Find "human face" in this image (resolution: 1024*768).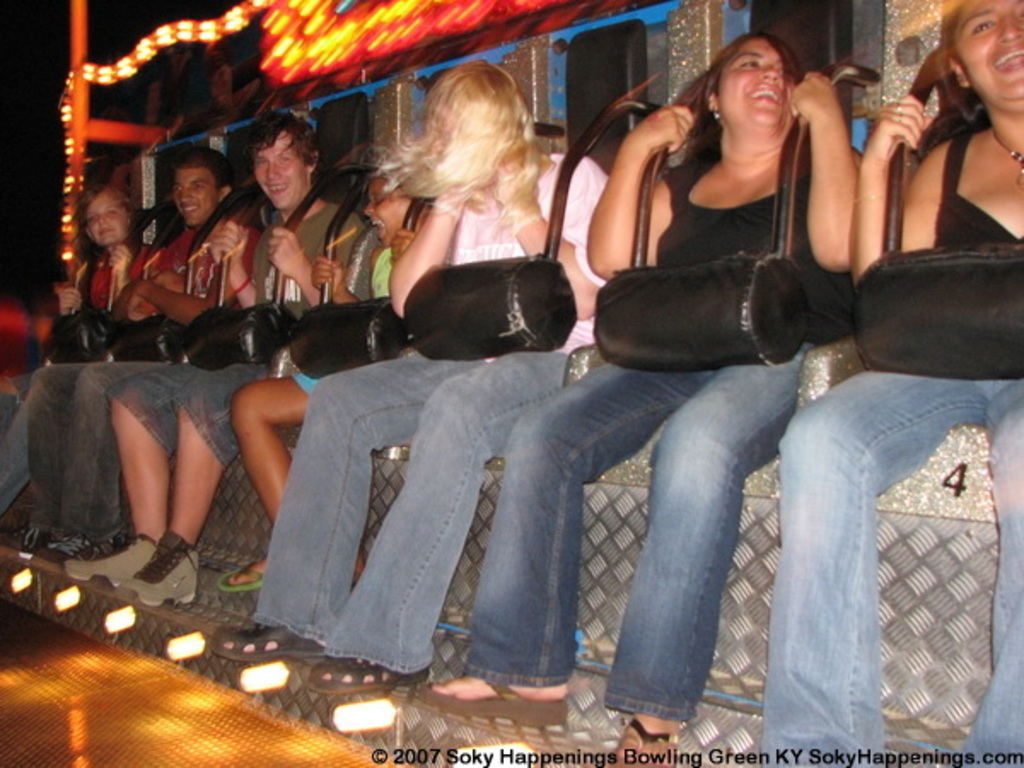
x1=364 y1=179 x2=410 y2=251.
